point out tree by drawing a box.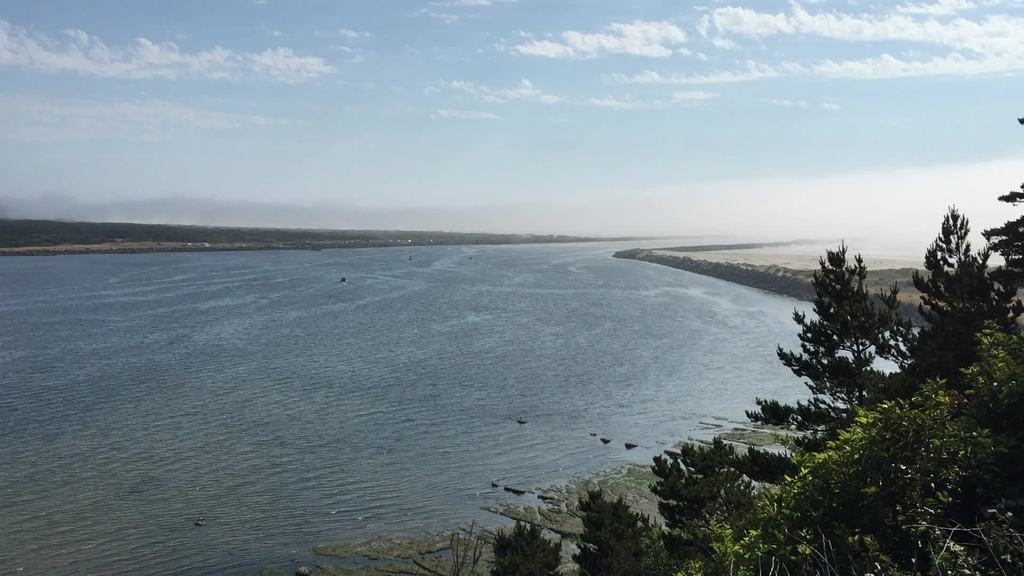
[x1=748, y1=247, x2=919, y2=429].
